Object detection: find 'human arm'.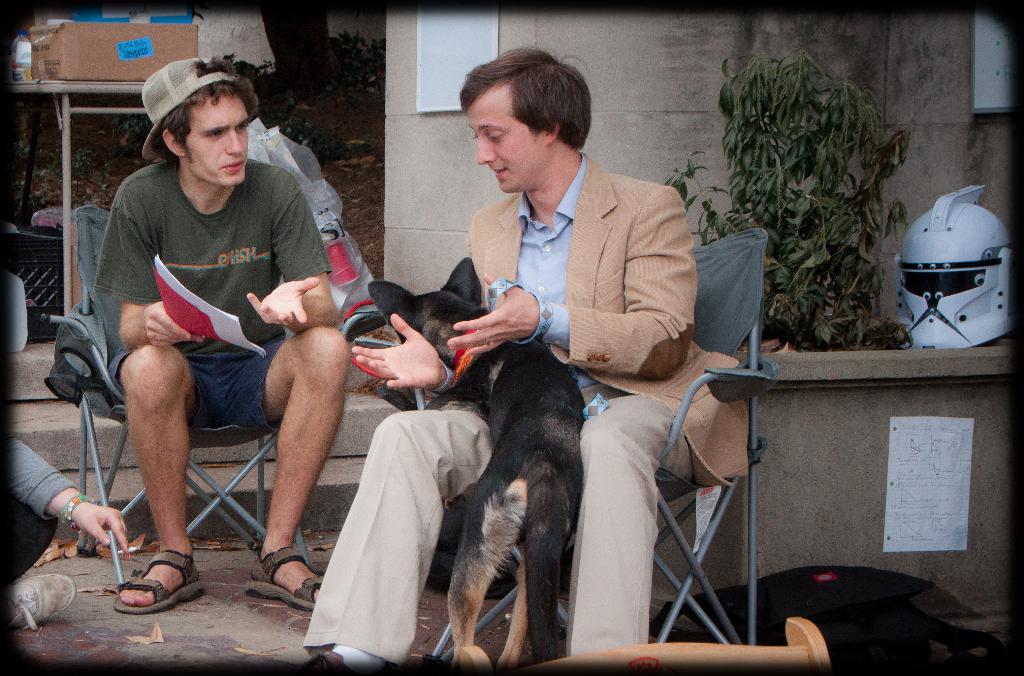
(441, 197, 707, 383).
